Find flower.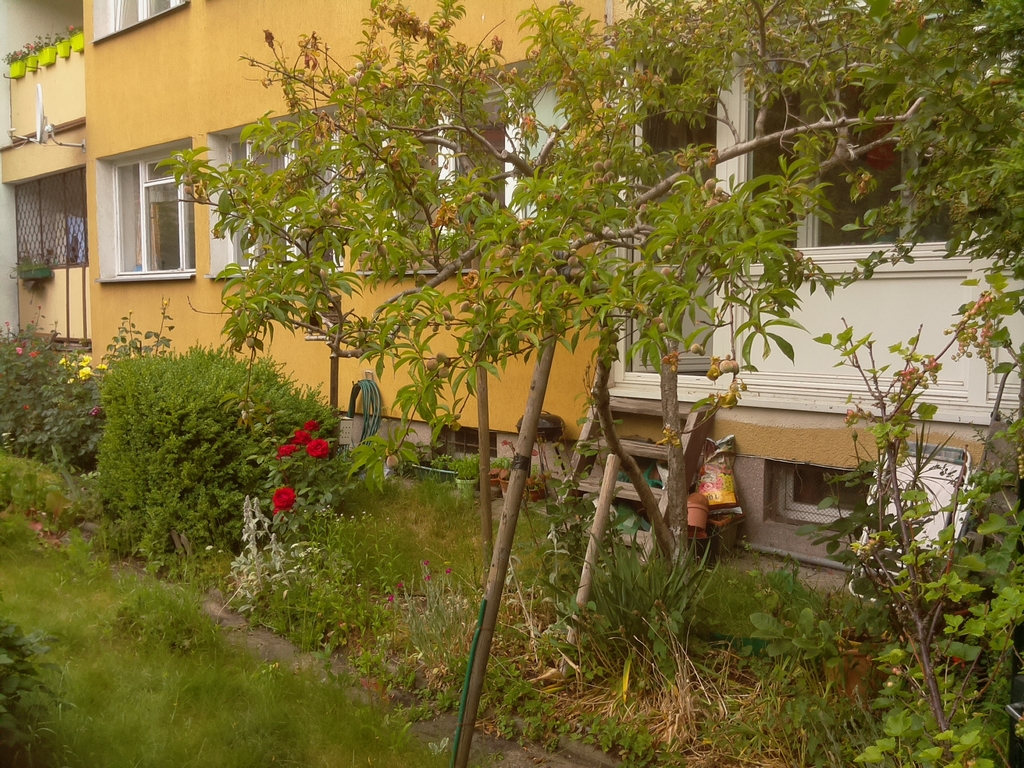
left=60, top=356, right=71, bottom=369.
